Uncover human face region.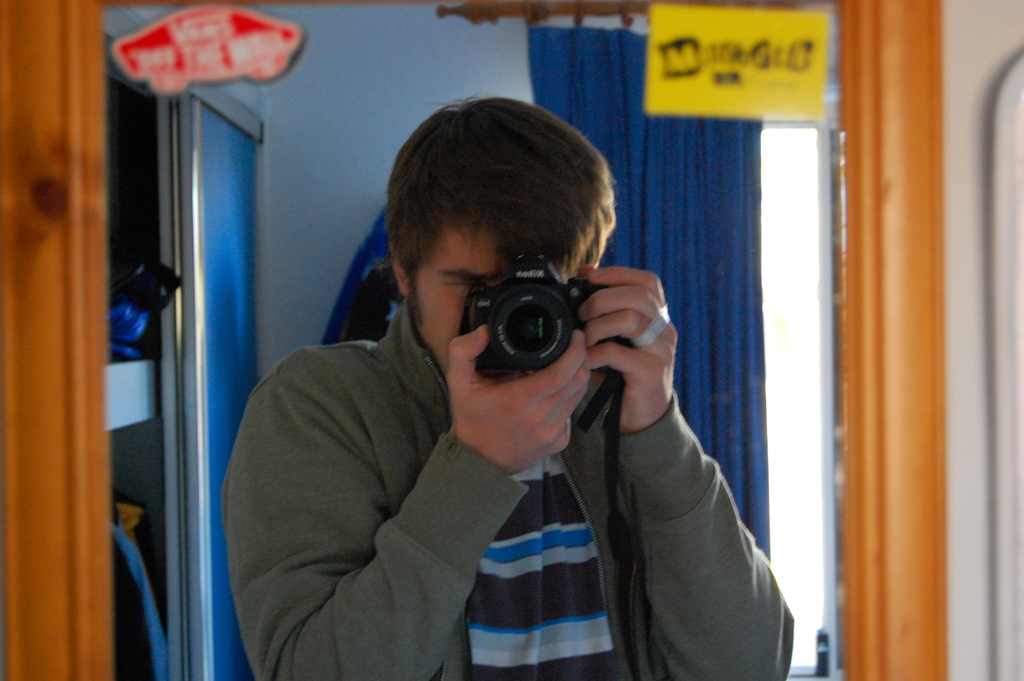
Uncovered: box=[410, 217, 510, 382].
